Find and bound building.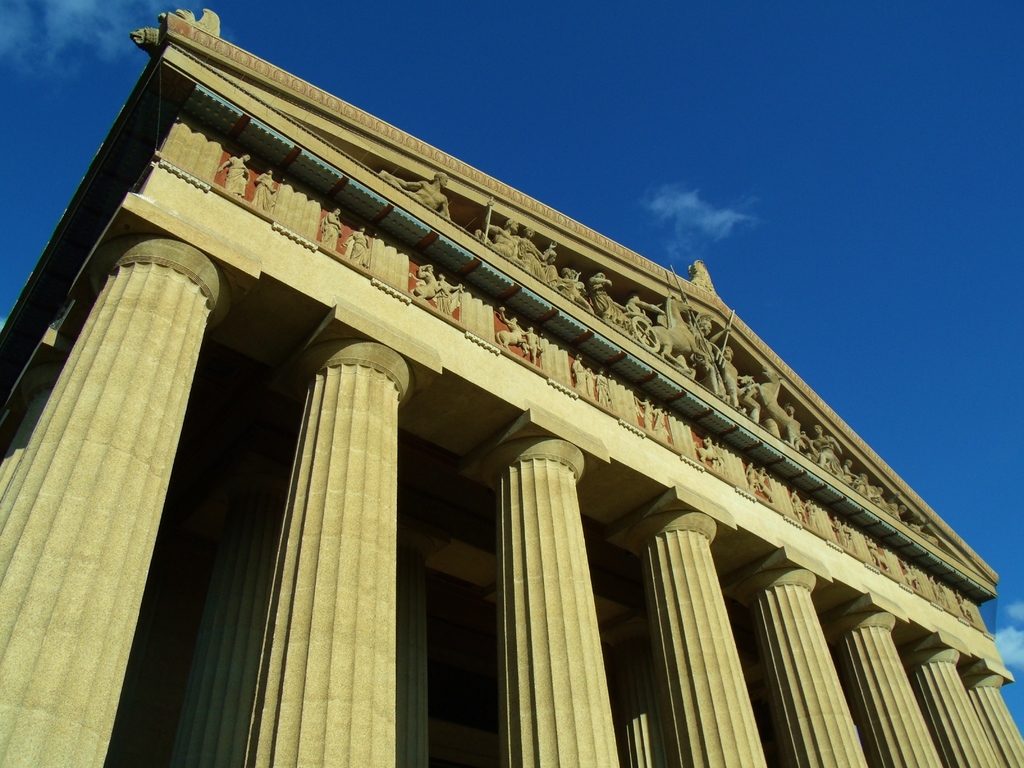
Bound: [0,5,1023,767].
